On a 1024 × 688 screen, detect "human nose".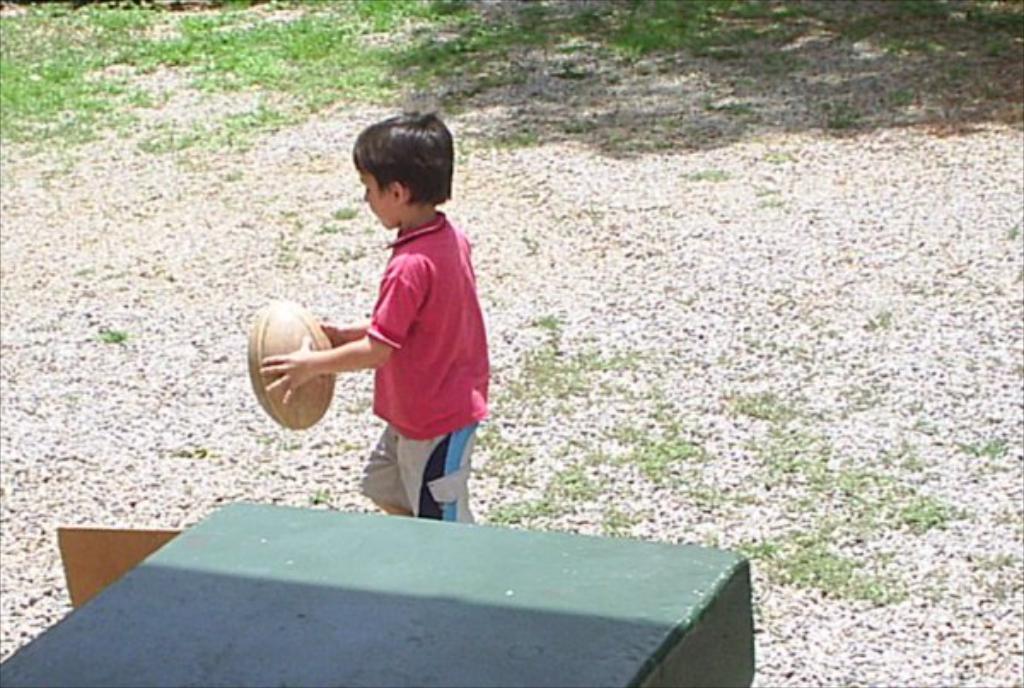
locate(362, 191, 369, 201).
